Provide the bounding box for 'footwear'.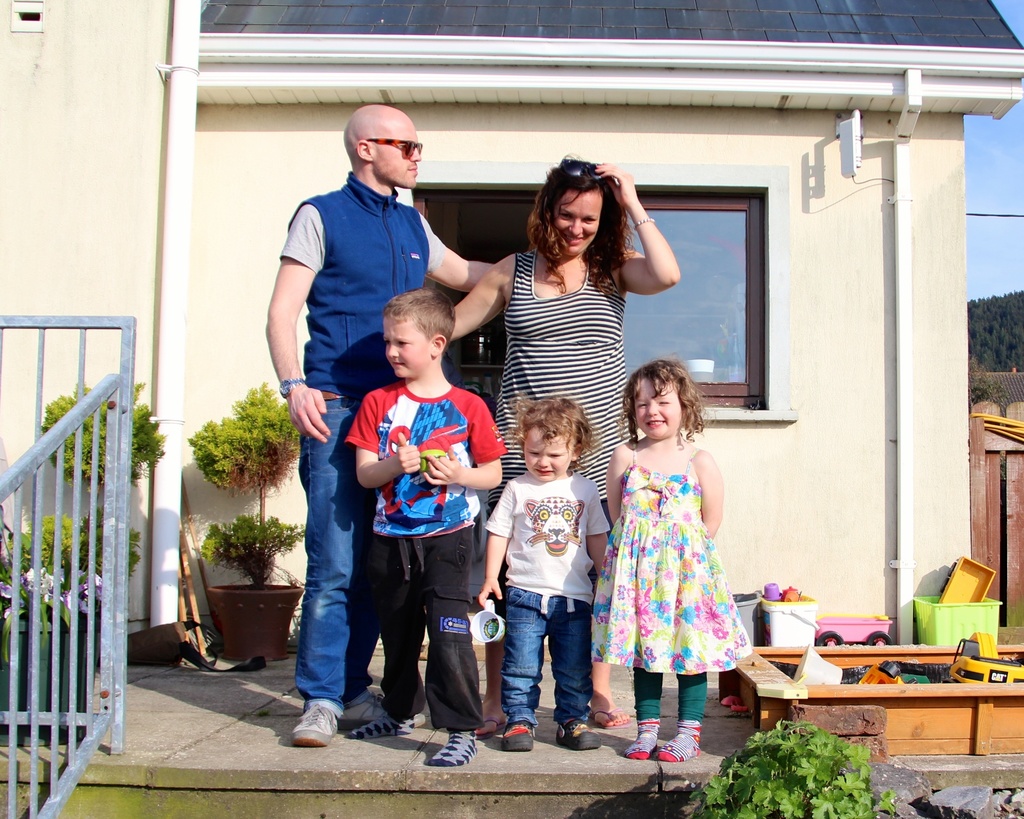
x1=558 y1=714 x2=597 y2=753.
